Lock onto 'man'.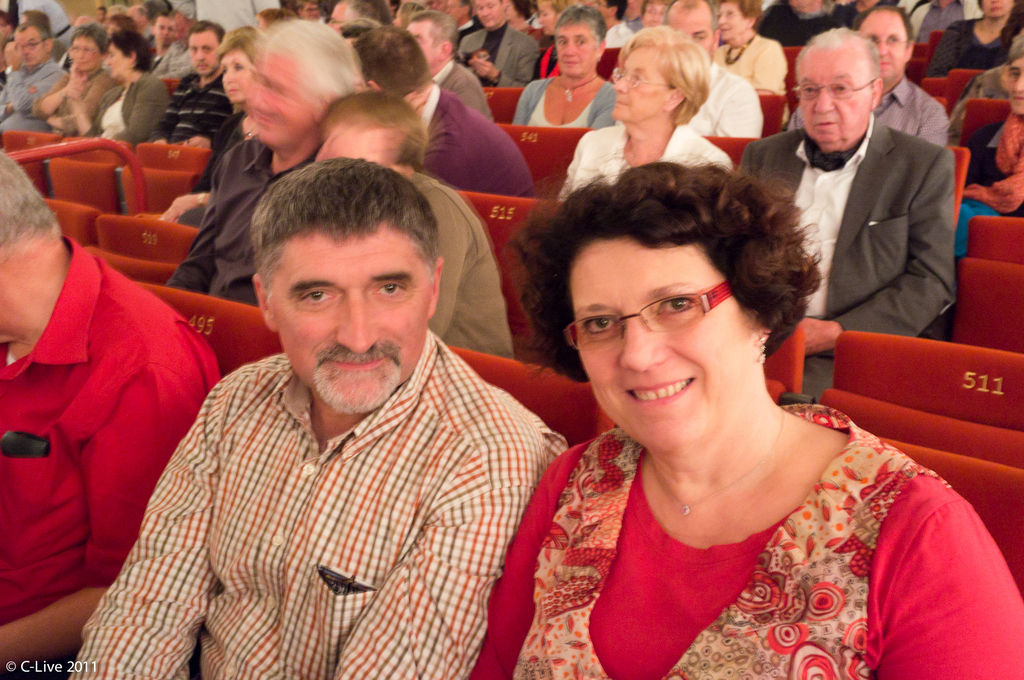
Locked: [145, 13, 204, 78].
